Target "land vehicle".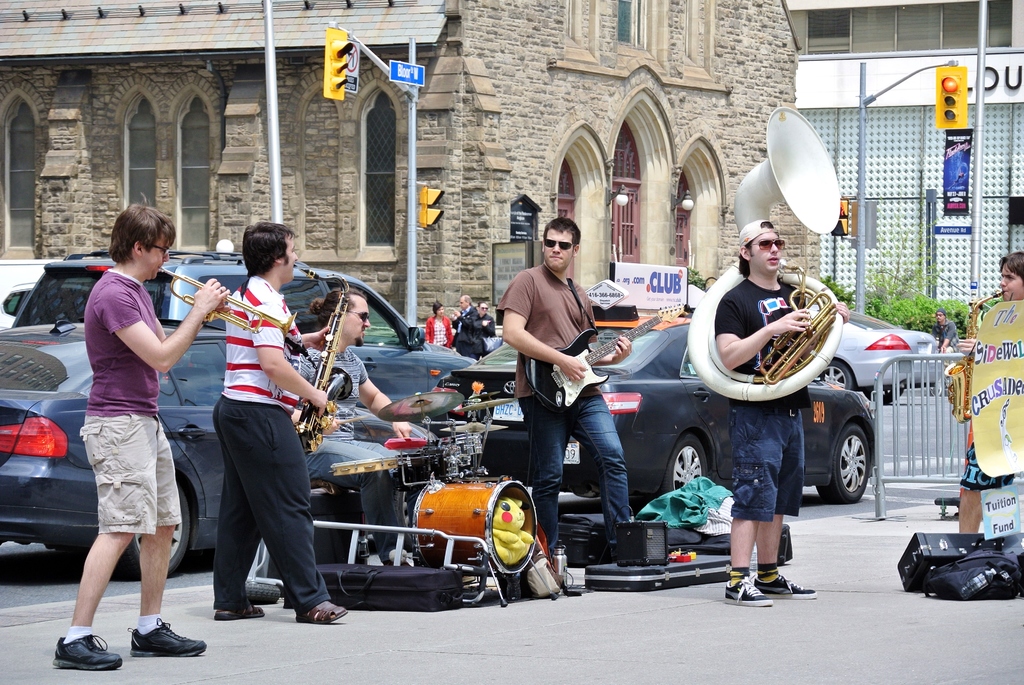
Target region: select_region(0, 313, 454, 588).
